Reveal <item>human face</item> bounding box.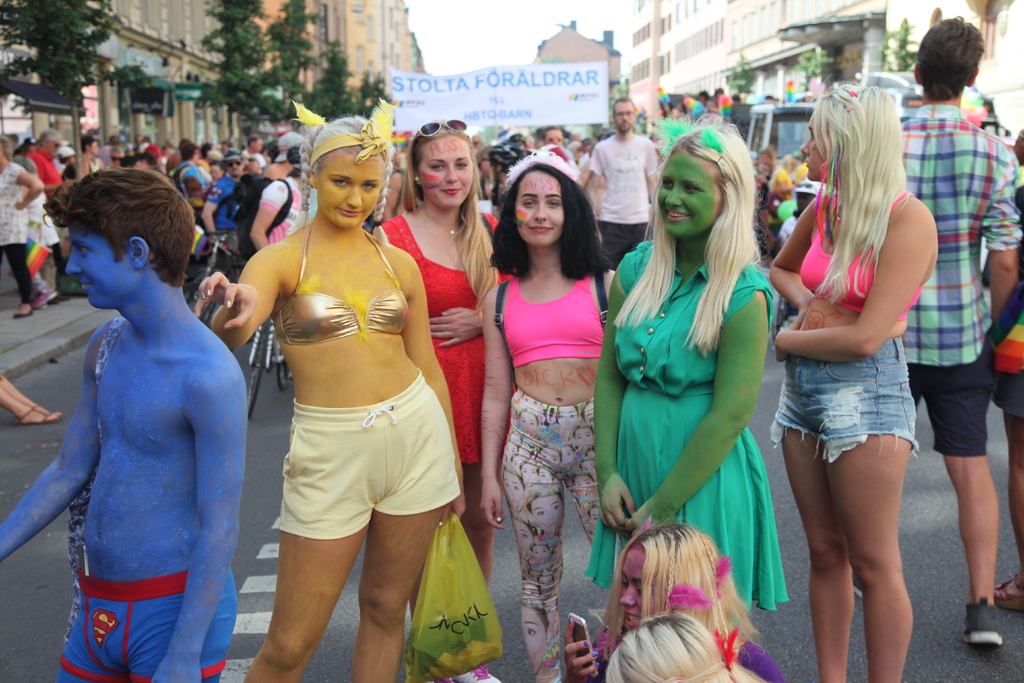
Revealed: box=[412, 133, 476, 204].
